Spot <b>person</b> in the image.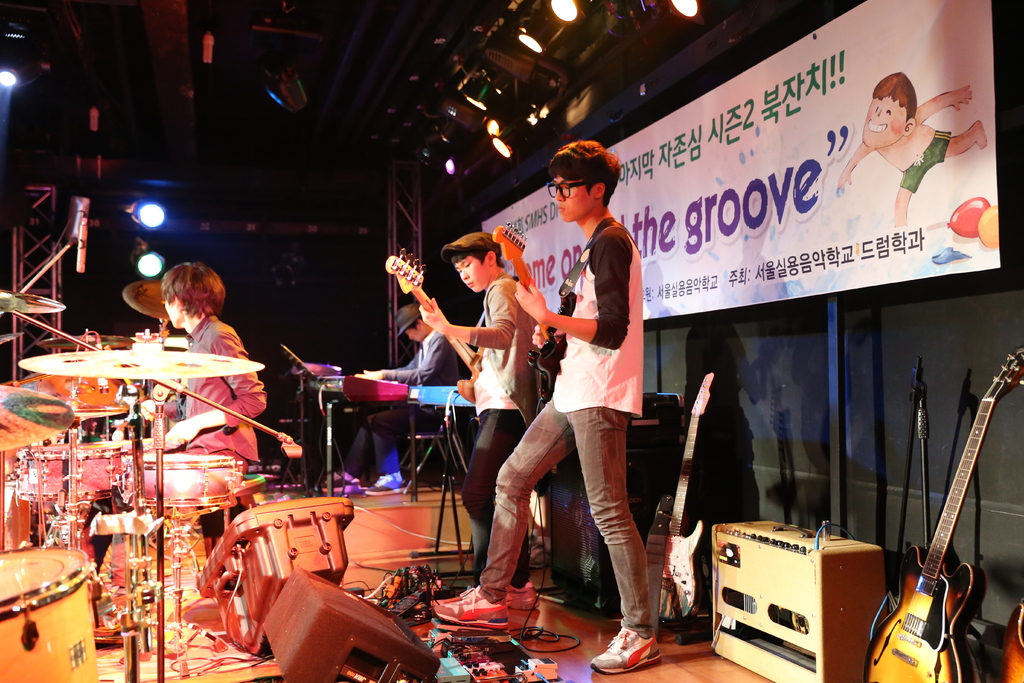
<b>person</b> found at select_region(350, 299, 460, 495).
